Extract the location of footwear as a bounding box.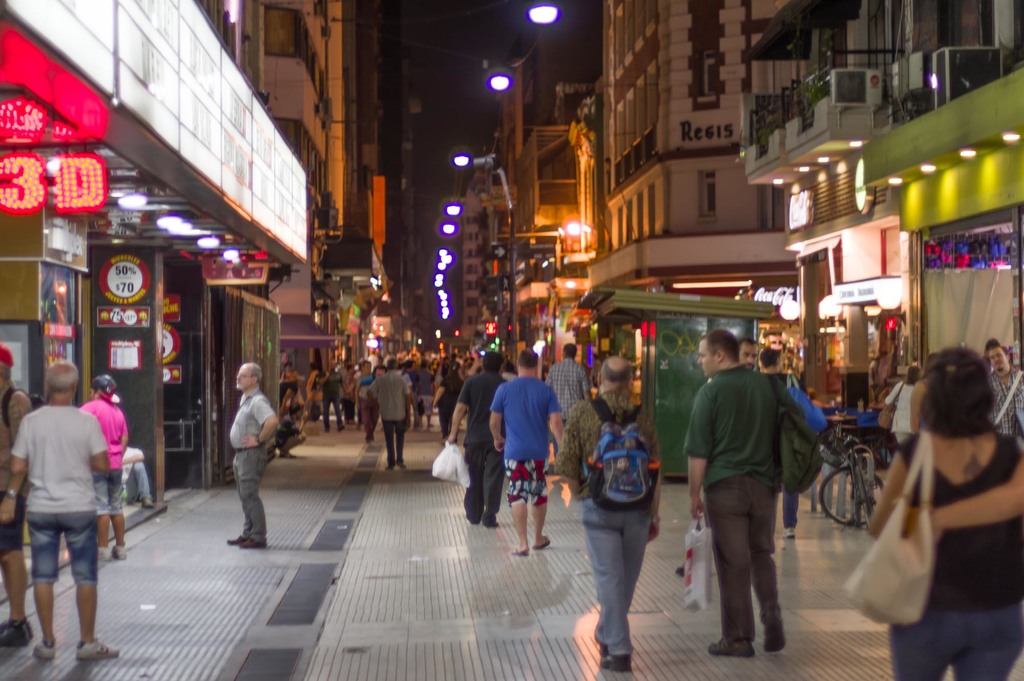
34:639:54:660.
